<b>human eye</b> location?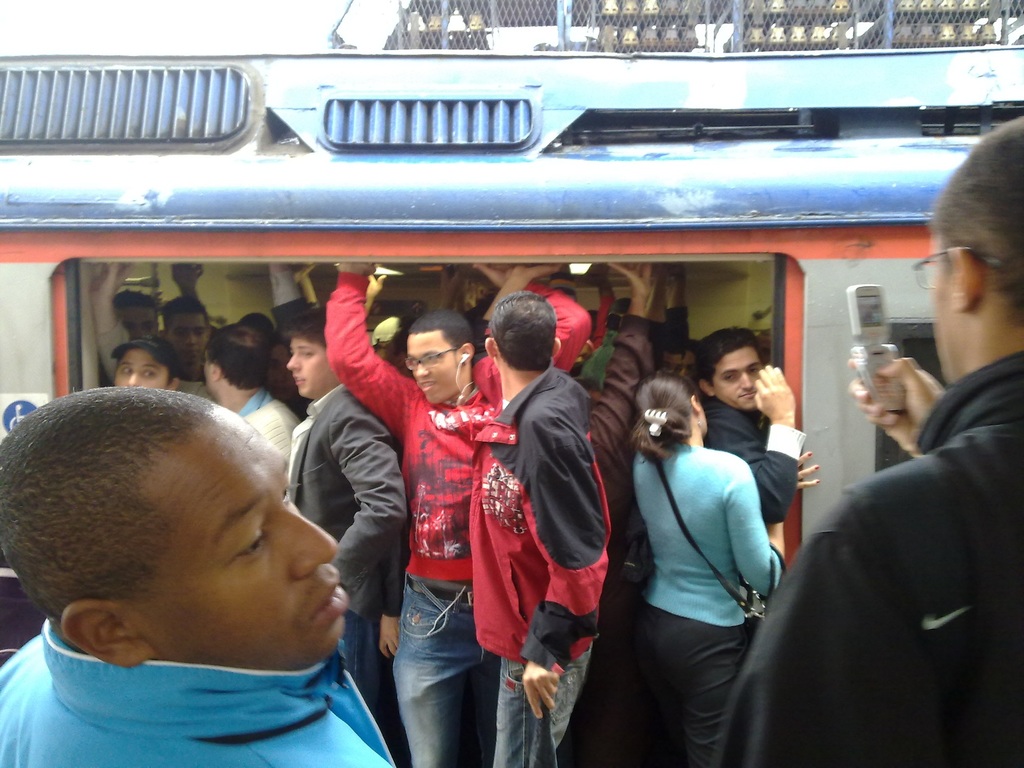
(195,327,205,335)
